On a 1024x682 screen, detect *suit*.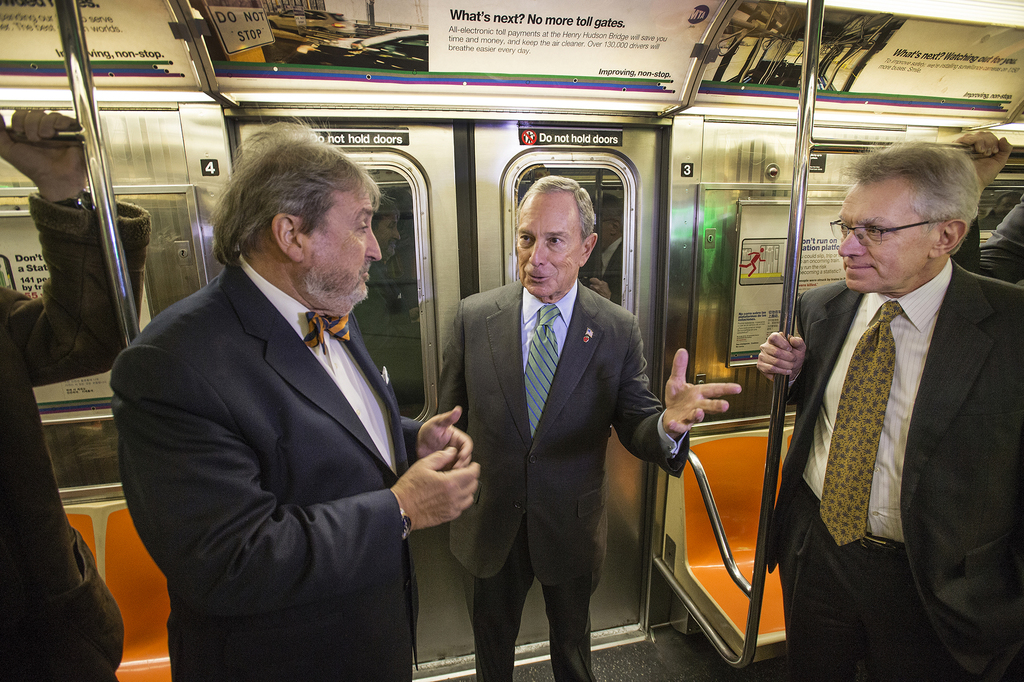
<region>436, 275, 692, 681</region>.
